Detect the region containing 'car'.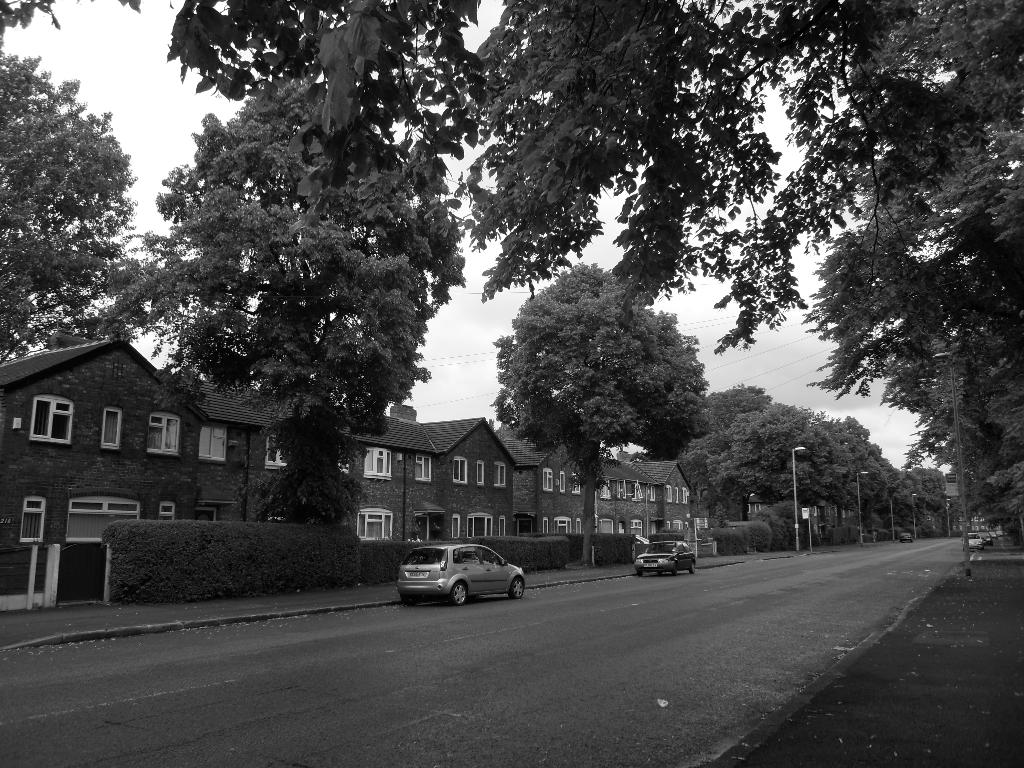
[left=899, top=534, right=915, bottom=543].
